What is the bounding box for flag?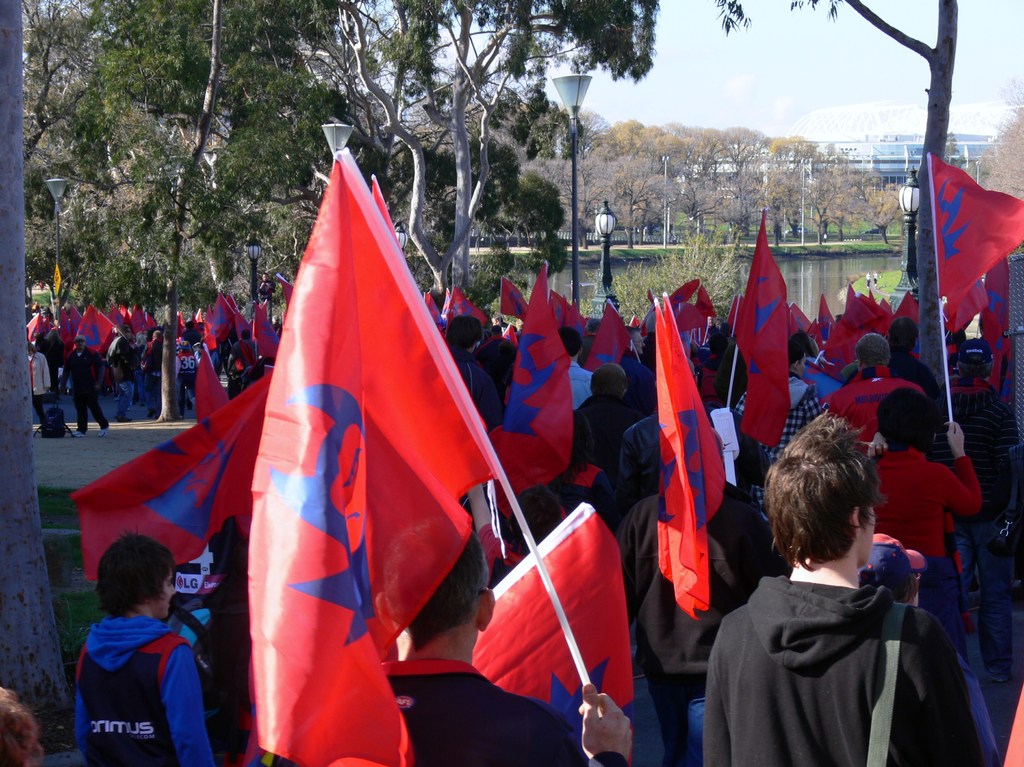
69,304,115,349.
